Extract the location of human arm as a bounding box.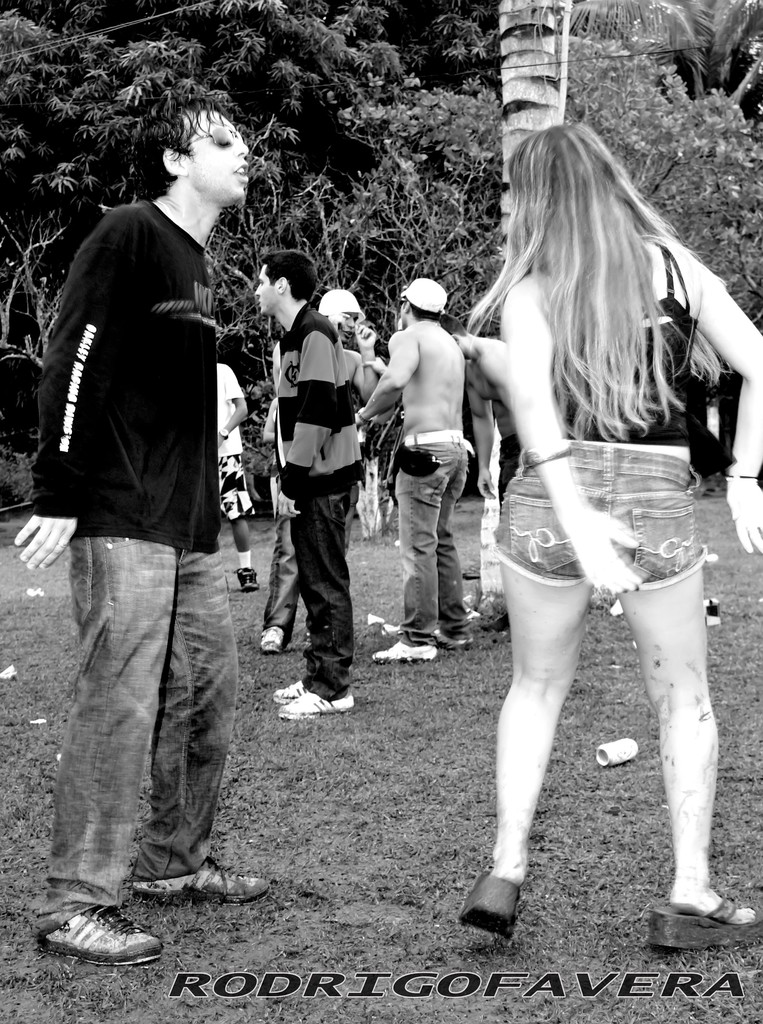
box=[492, 291, 635, 596].
